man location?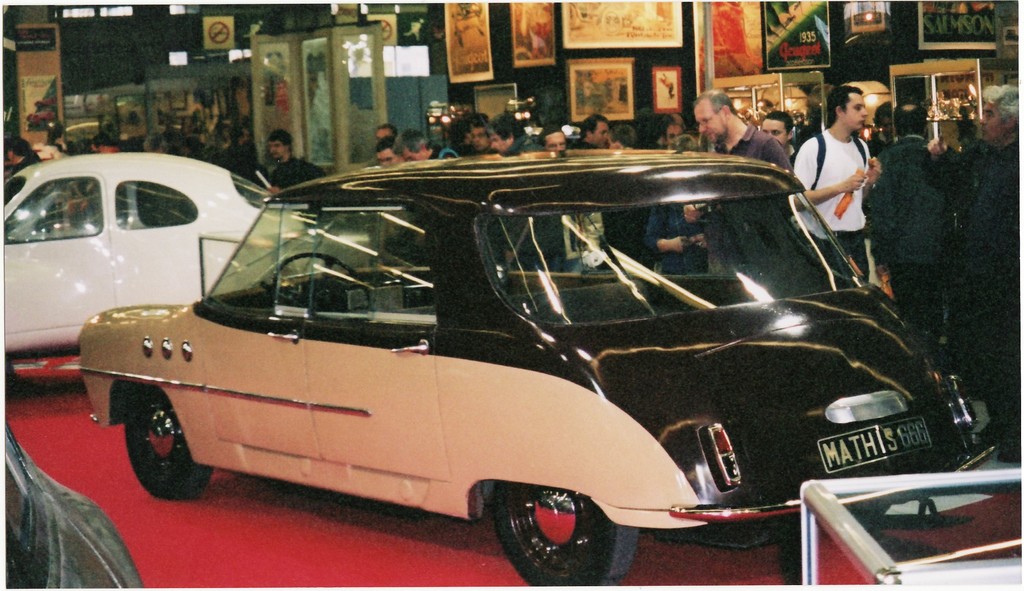
Rect(1, 133, 53, 243)
